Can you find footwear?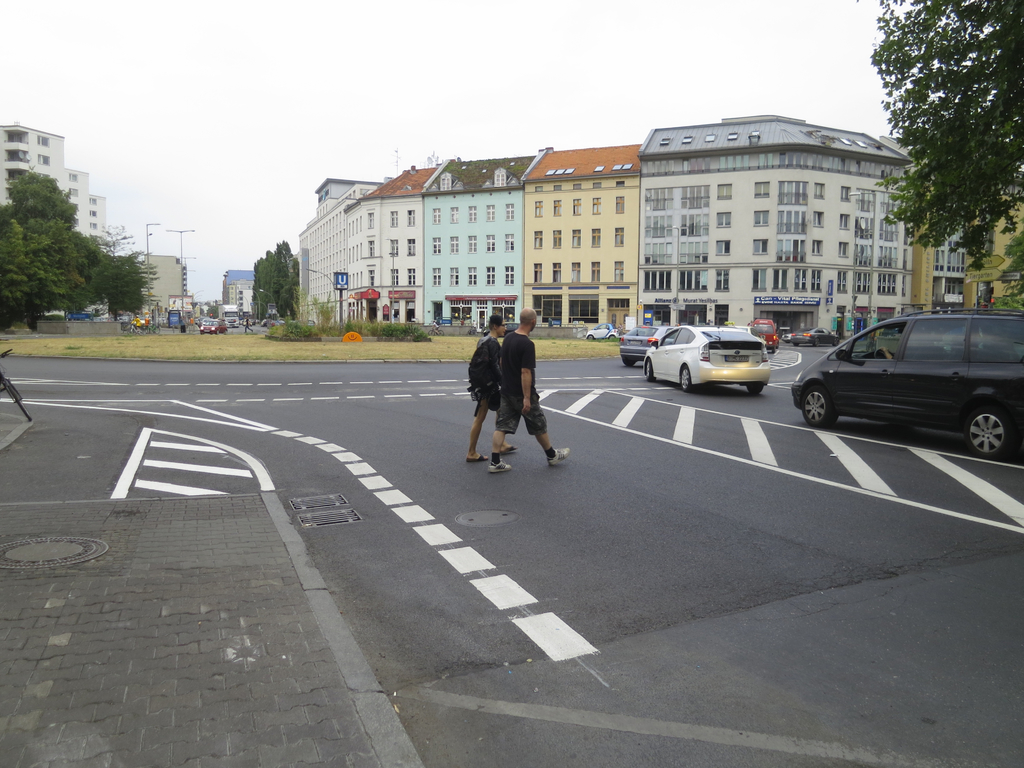
Yes, bounding box: [489,460,513,473].
